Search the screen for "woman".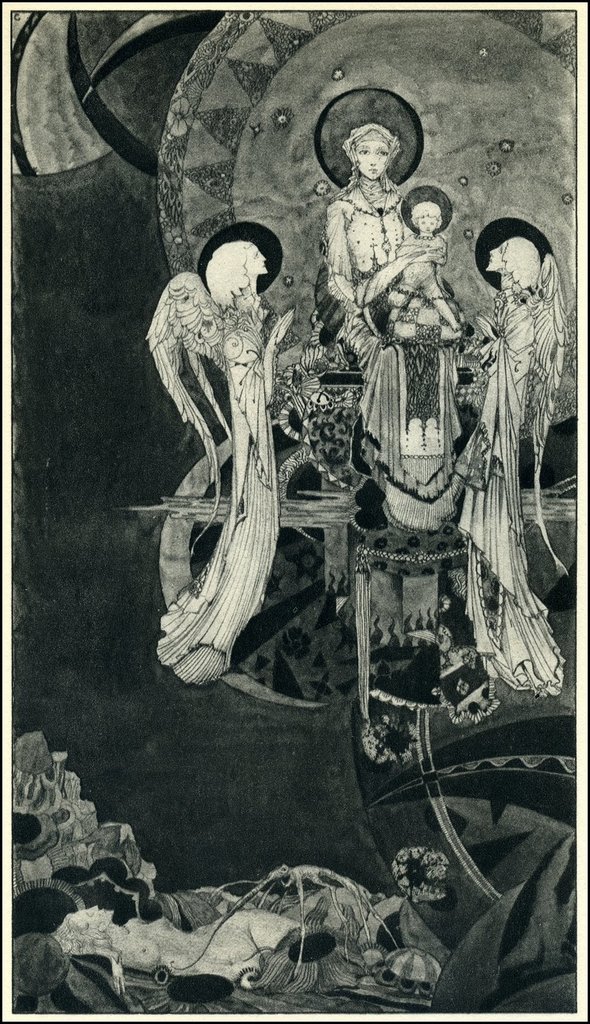
Found at (x1=320, y1=123, x2=465, y2=534).
